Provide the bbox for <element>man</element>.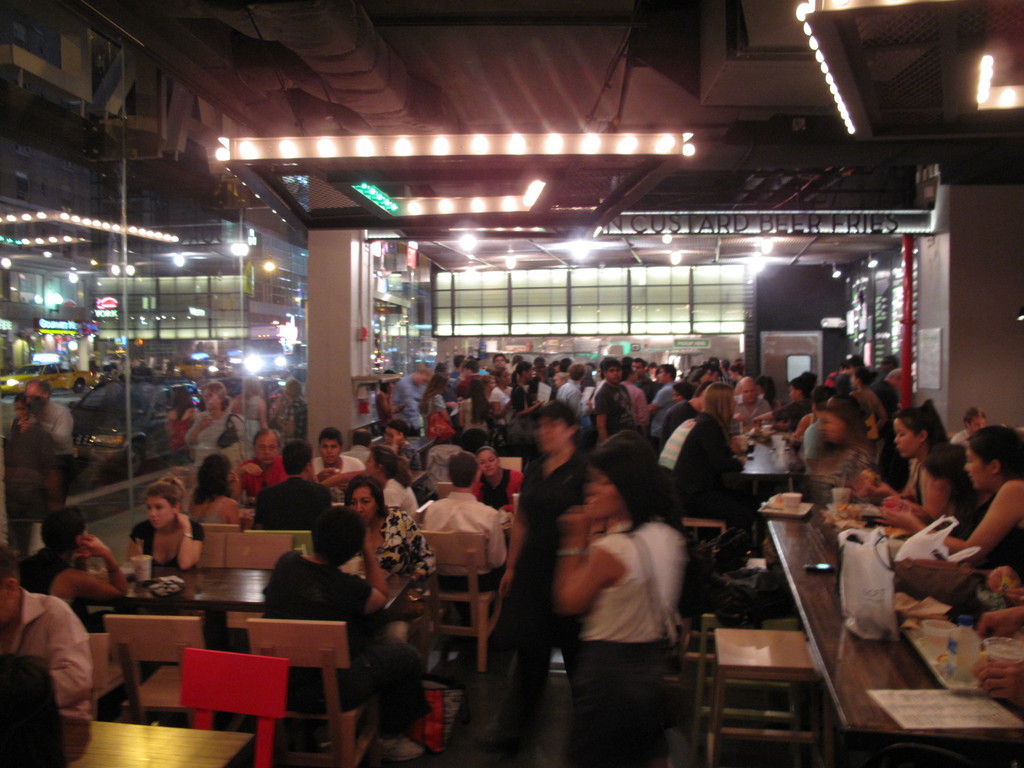
box(10, 561, 93, 748).
